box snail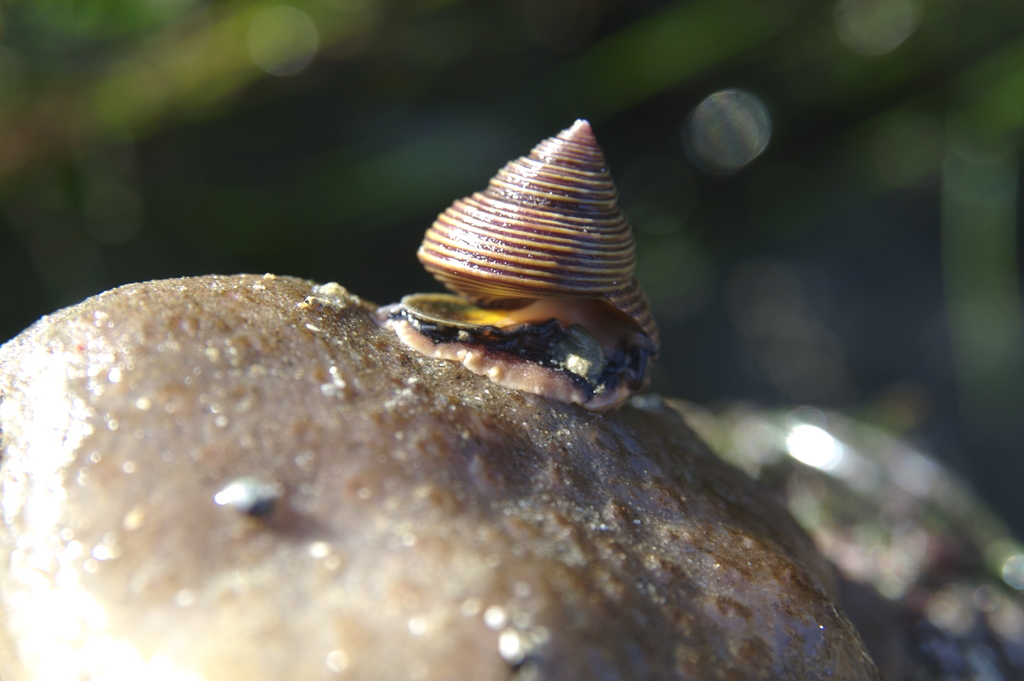
(372,119,657,409)
